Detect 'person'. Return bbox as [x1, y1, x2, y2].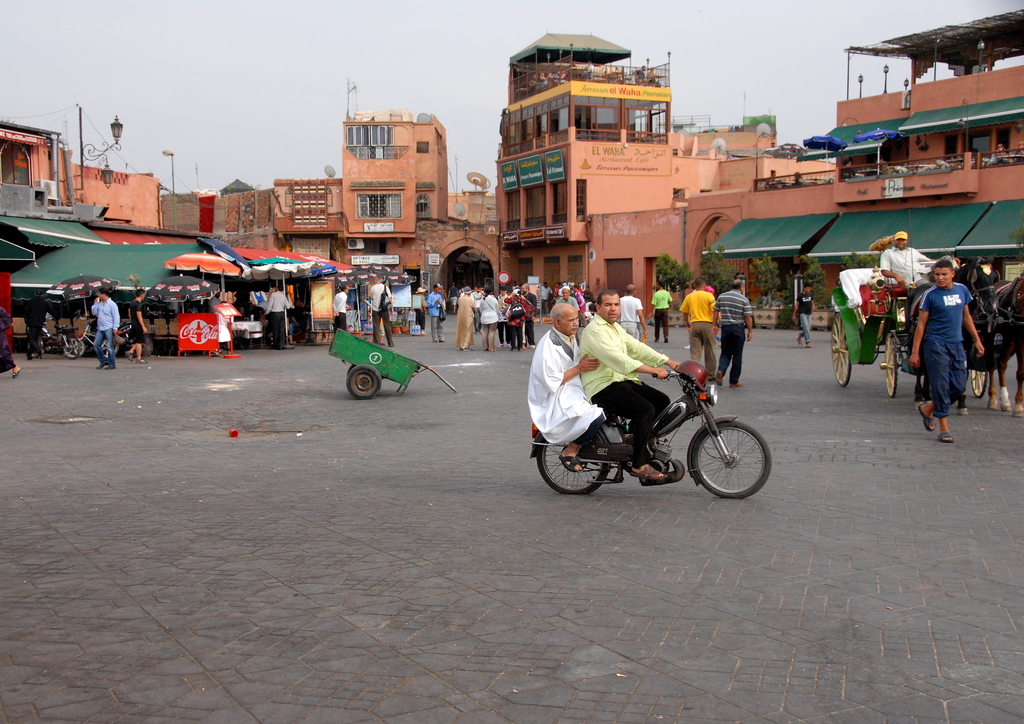
[88, 286, 119, 367].
